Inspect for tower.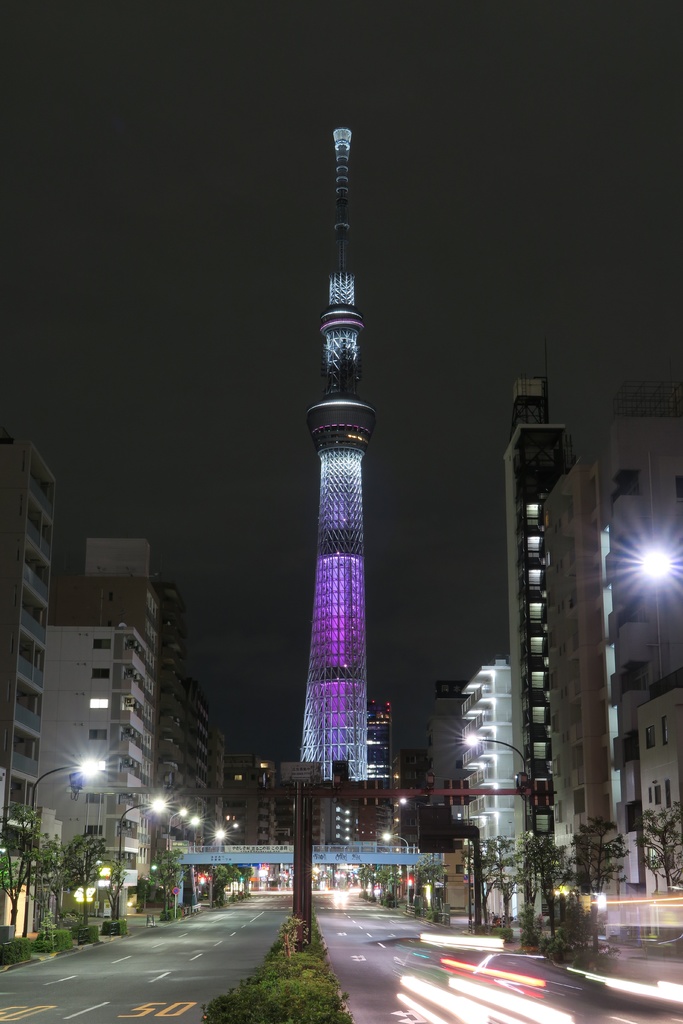
Inspection: rect(618, 381, 682, 902).
